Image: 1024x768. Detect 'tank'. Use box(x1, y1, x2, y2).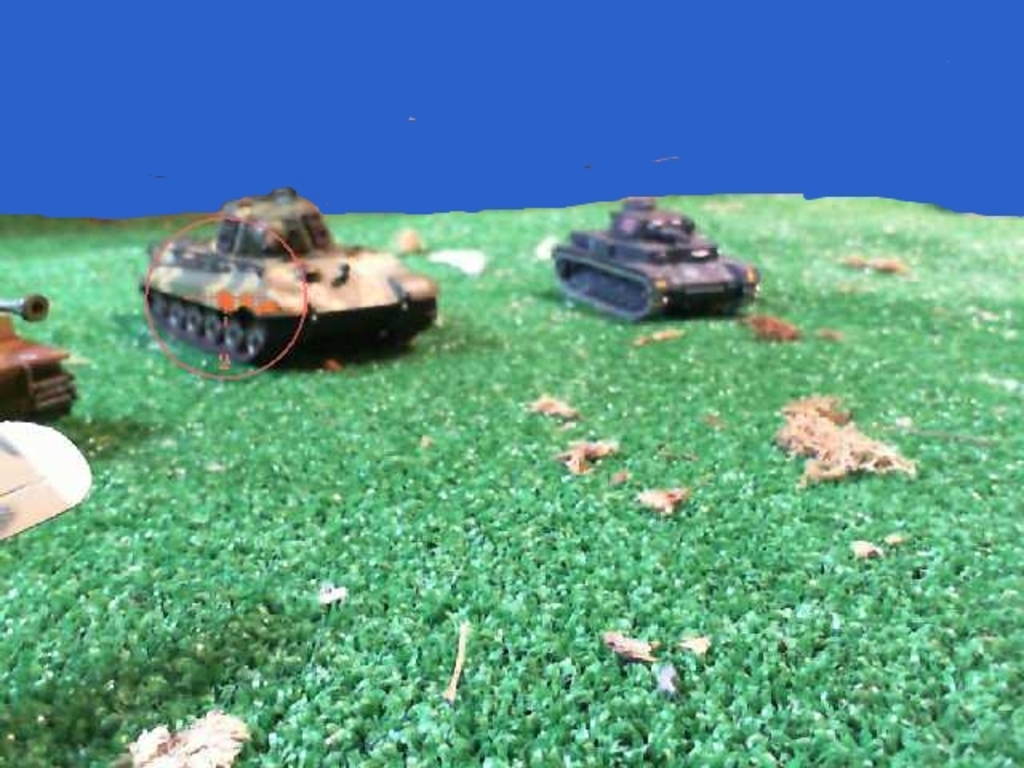
box(0, 294, 80, 422).
